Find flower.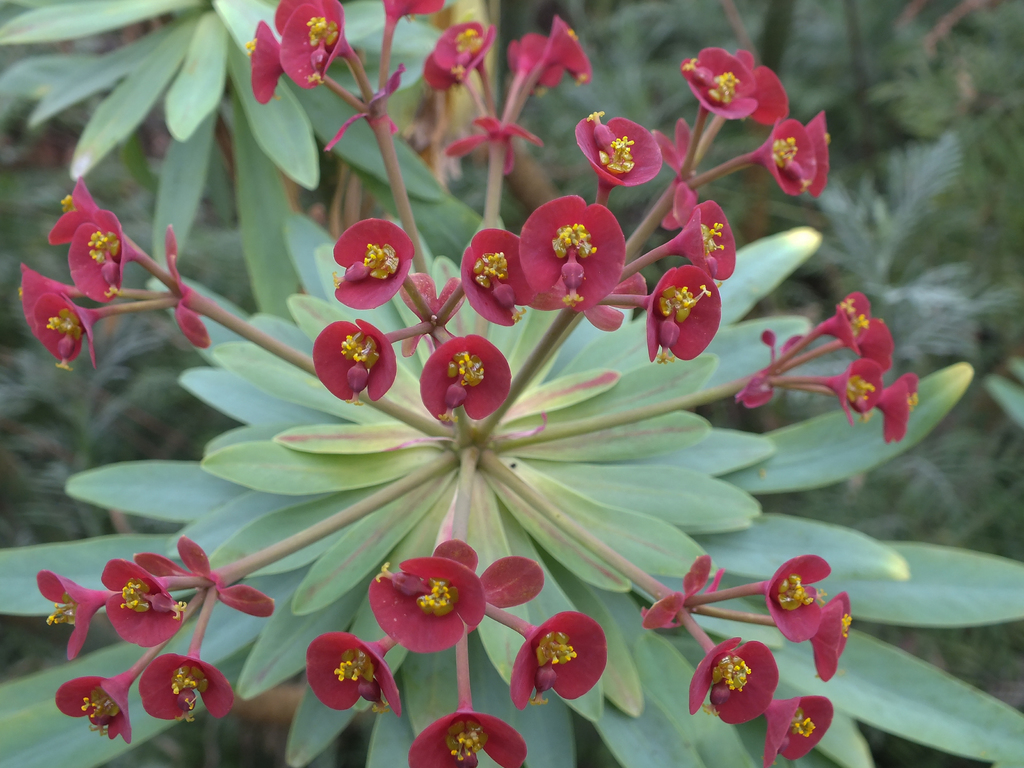
69/208/144/300.
